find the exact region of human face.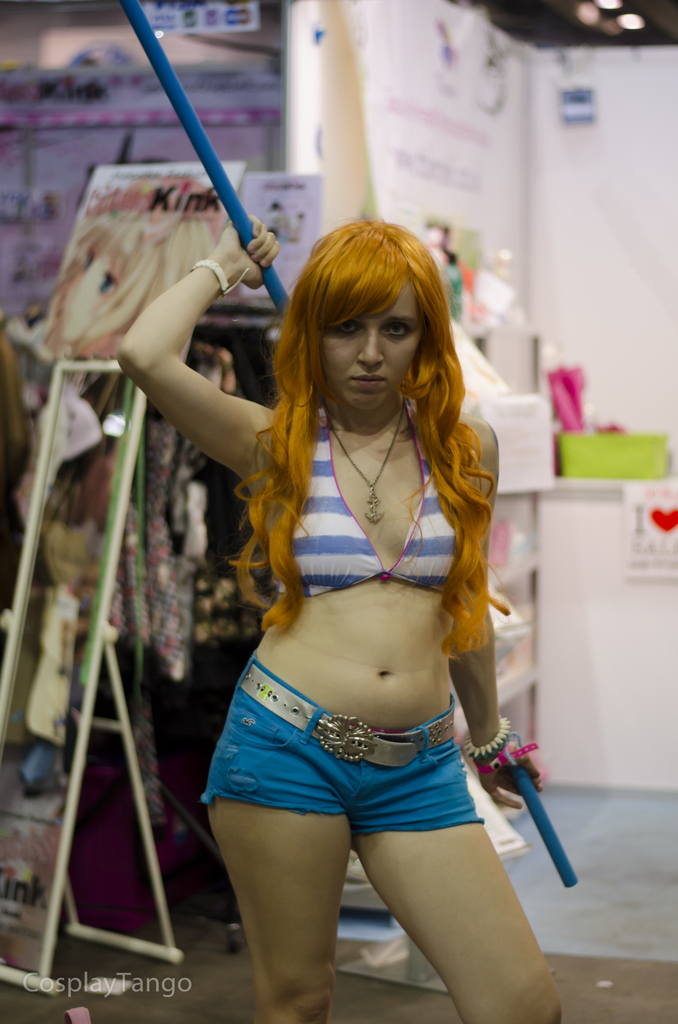
Exact region: detection(325, 280, 421, 408).
